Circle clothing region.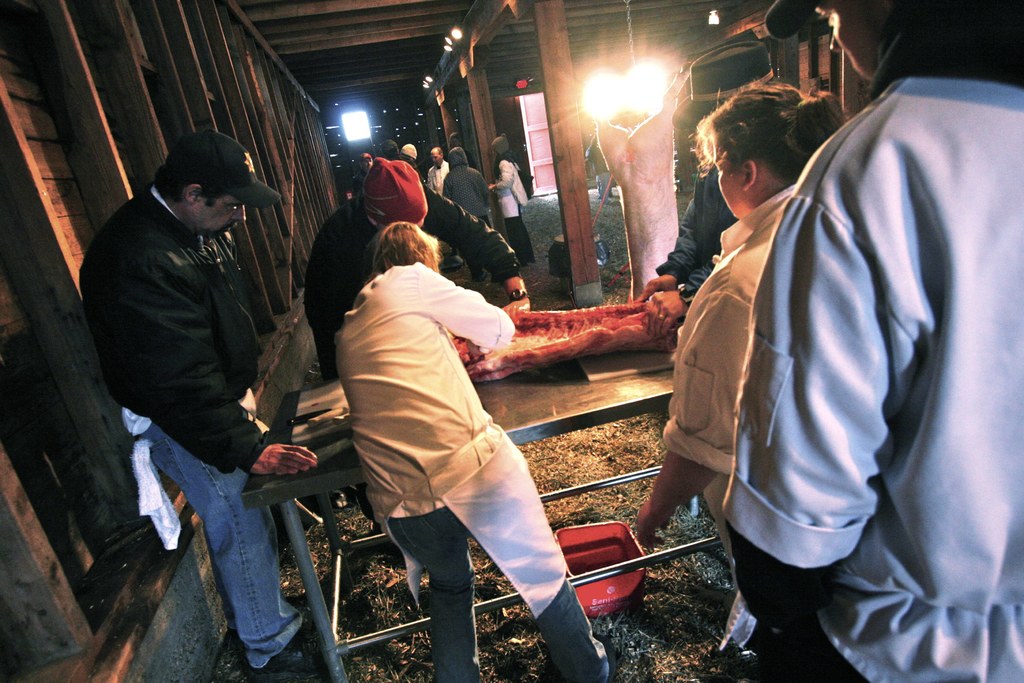
Region: 446, 147, 493, 283.
